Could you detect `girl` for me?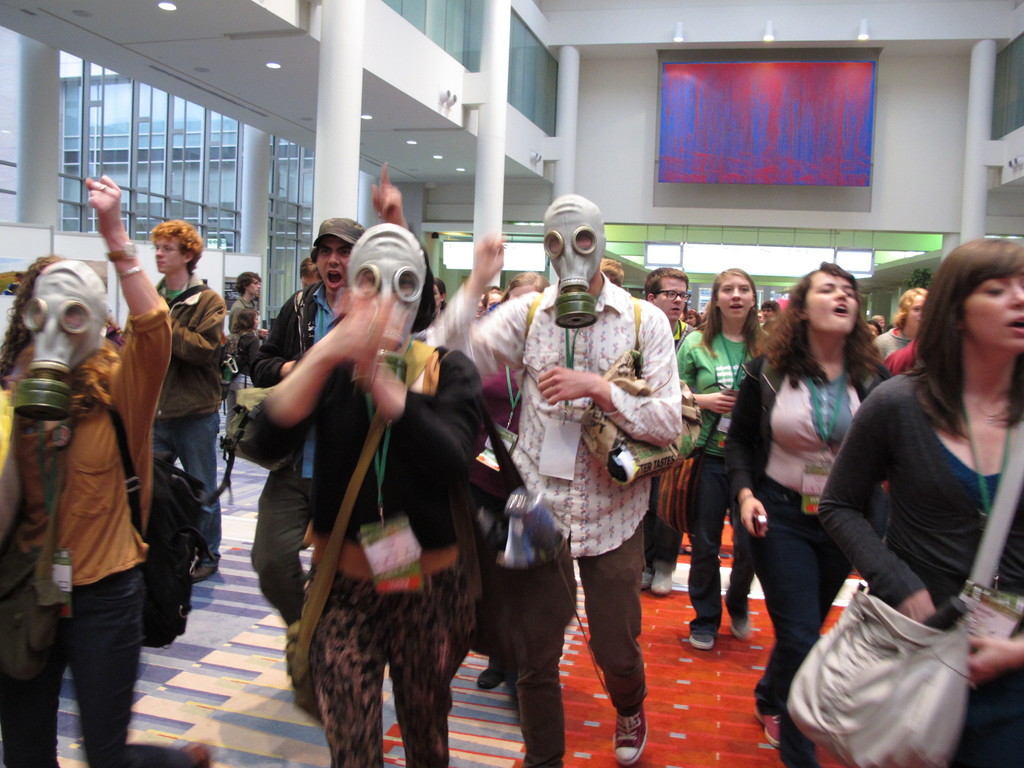
Detection result: Rect(733, 262, 877, 739).
